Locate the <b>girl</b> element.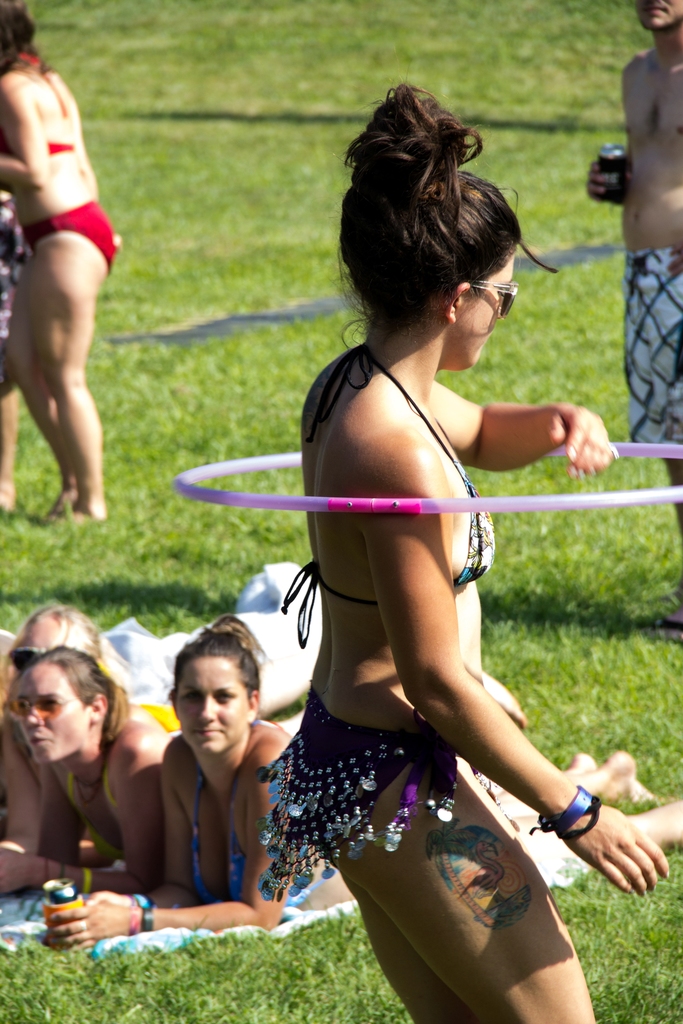
Element bbox: <bbox>0, 0, 120, 517</bbox>.
